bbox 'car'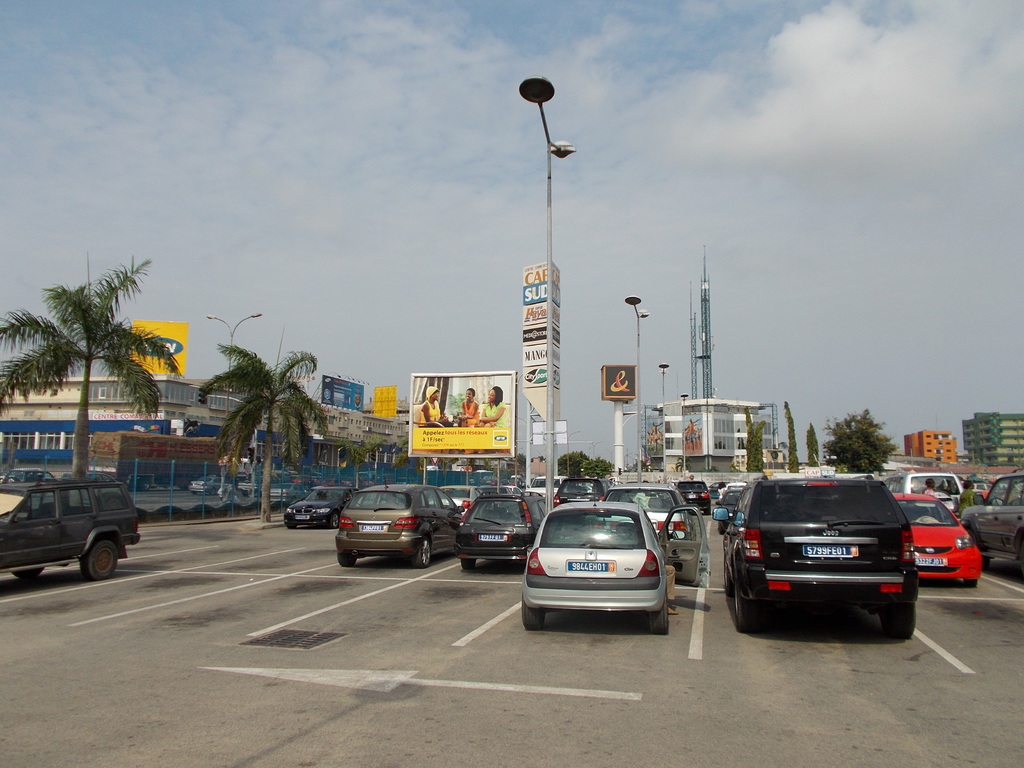
<bbox>898, 463, 987, 590</bbox>
